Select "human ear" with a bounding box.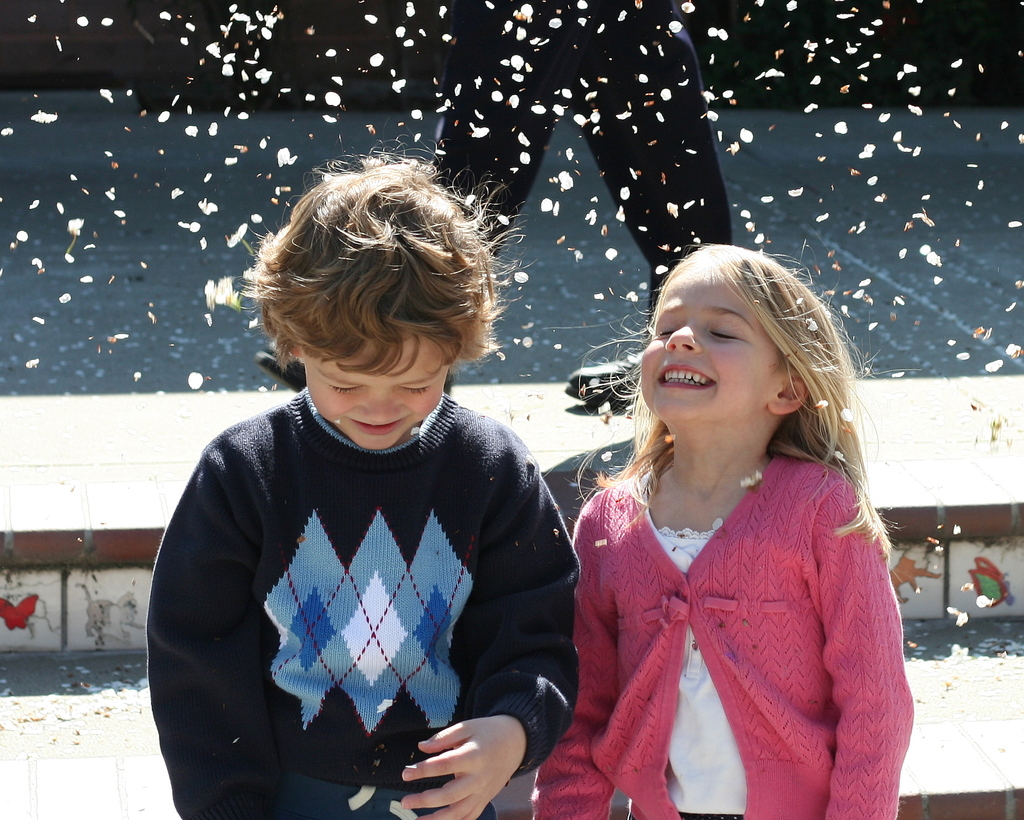
detection(768, 373, 808, 417).
